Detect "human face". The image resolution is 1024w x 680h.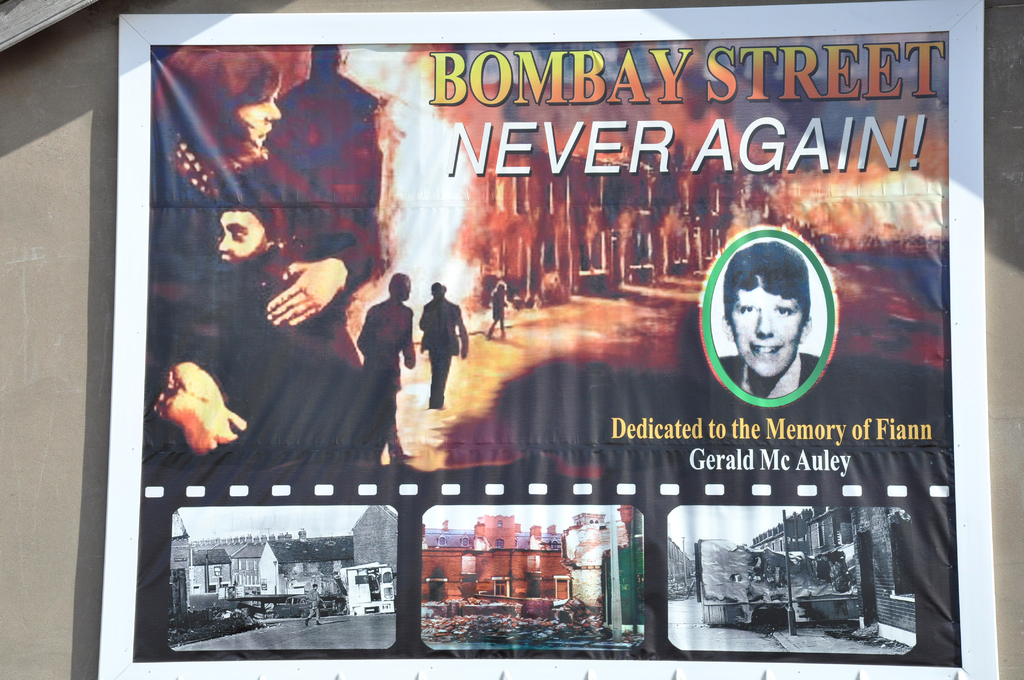
(731,277,801,380).
